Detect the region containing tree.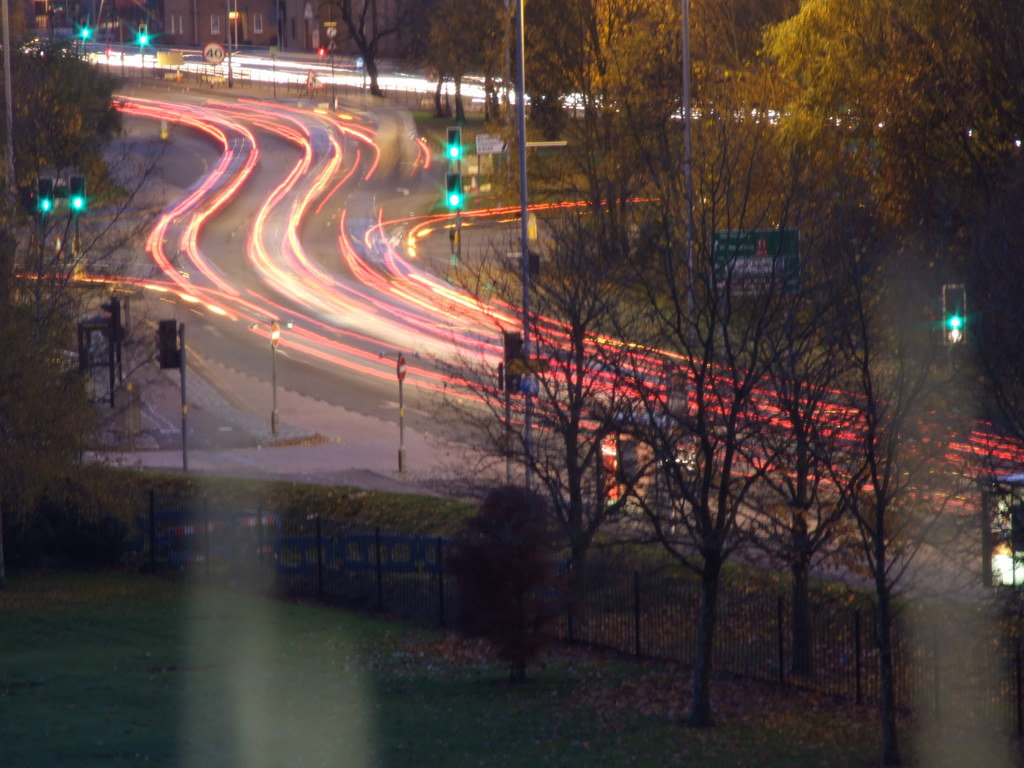
[509, 0, 582, 135].
